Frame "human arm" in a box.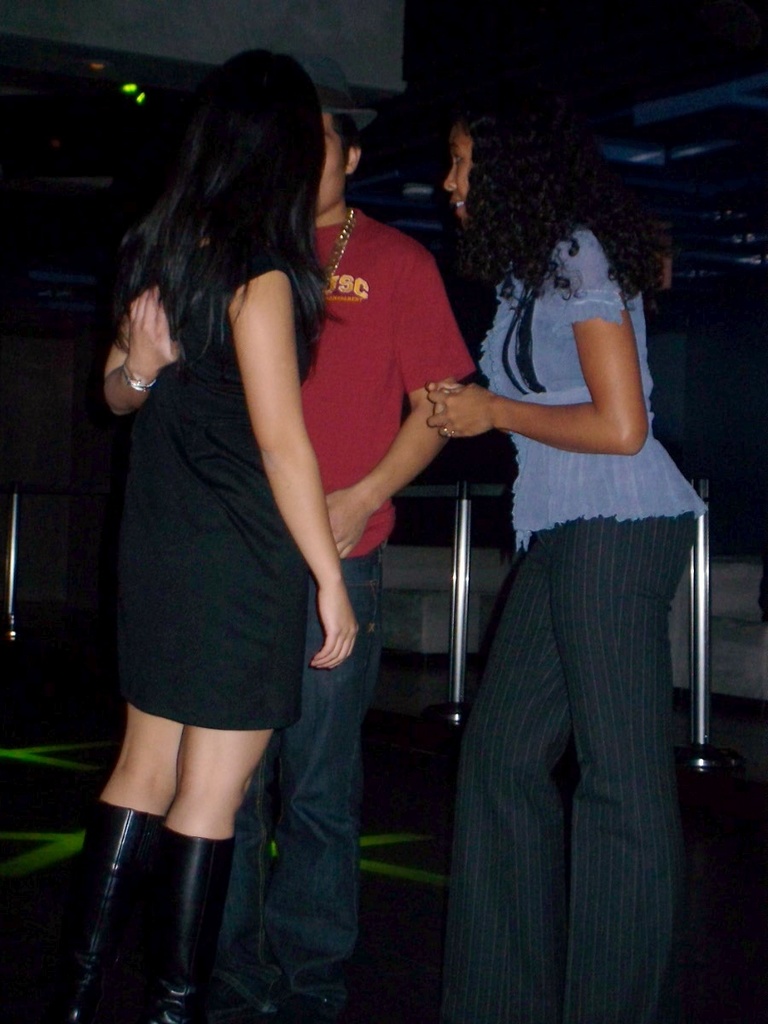
(left=100, top=242, right=179, bottom=416).
